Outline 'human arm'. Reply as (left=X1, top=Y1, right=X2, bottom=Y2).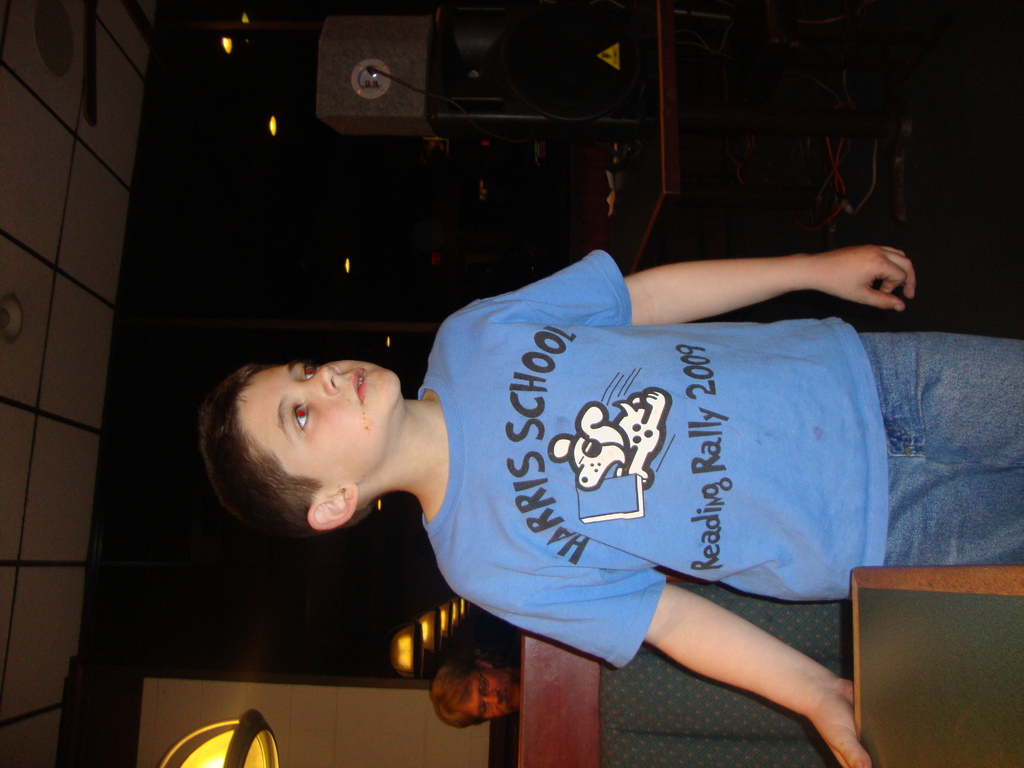
(left=435, top=579, right=868, bottom=767).
